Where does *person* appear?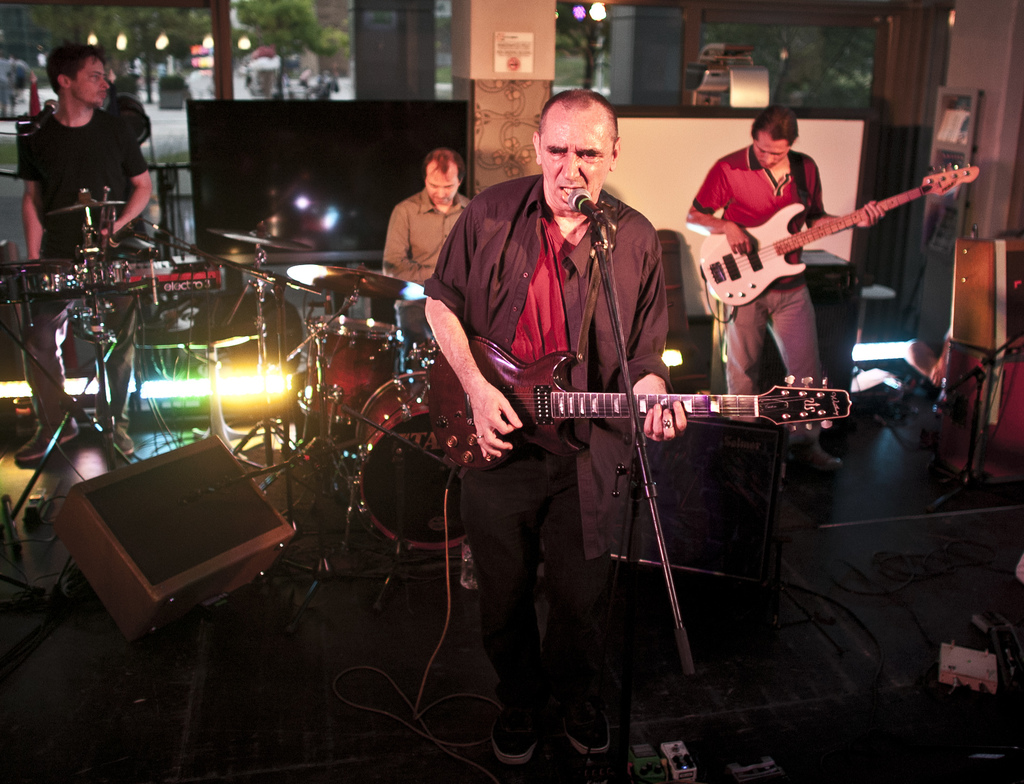
Appears at {"left": 383, "top": 148, "right": 470, "bottom": 370}.
